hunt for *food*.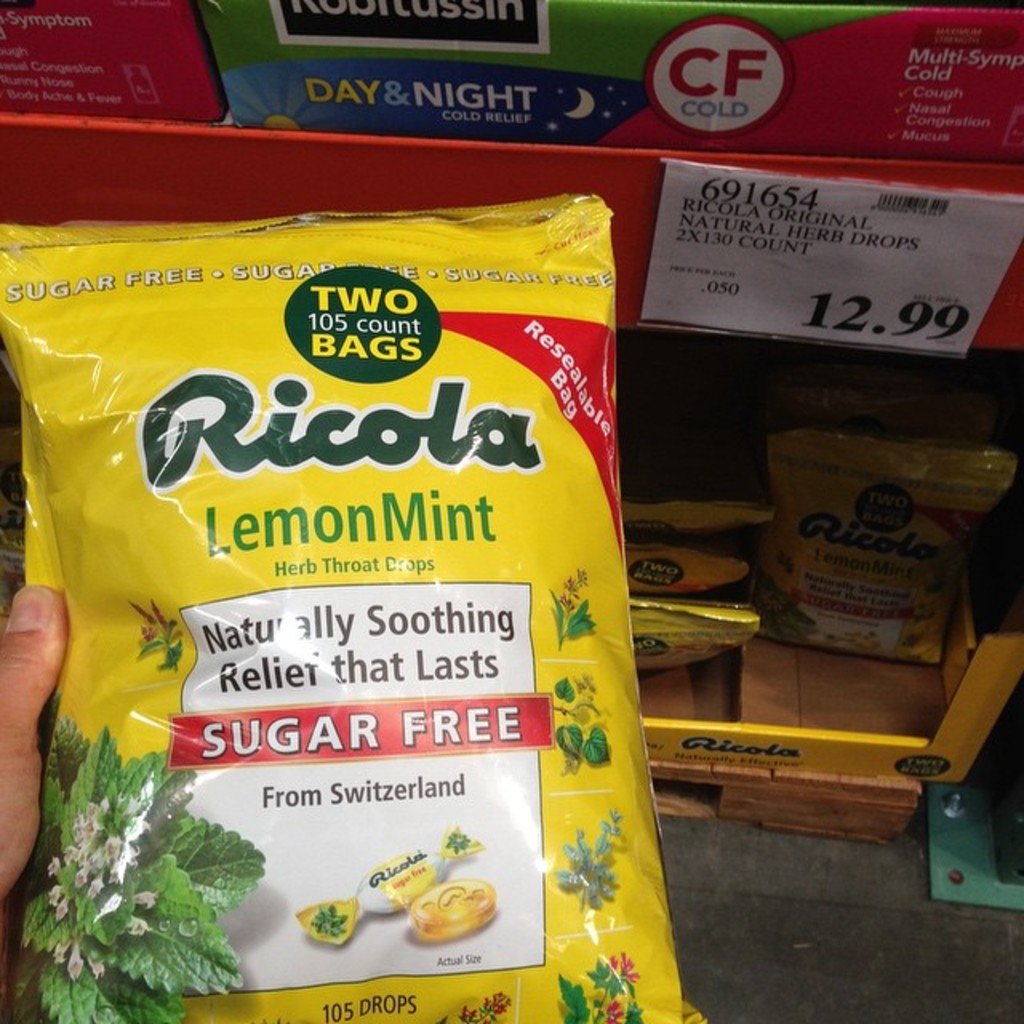
Hunted down at x1=290 y1=824 x2=483 y2=947.
